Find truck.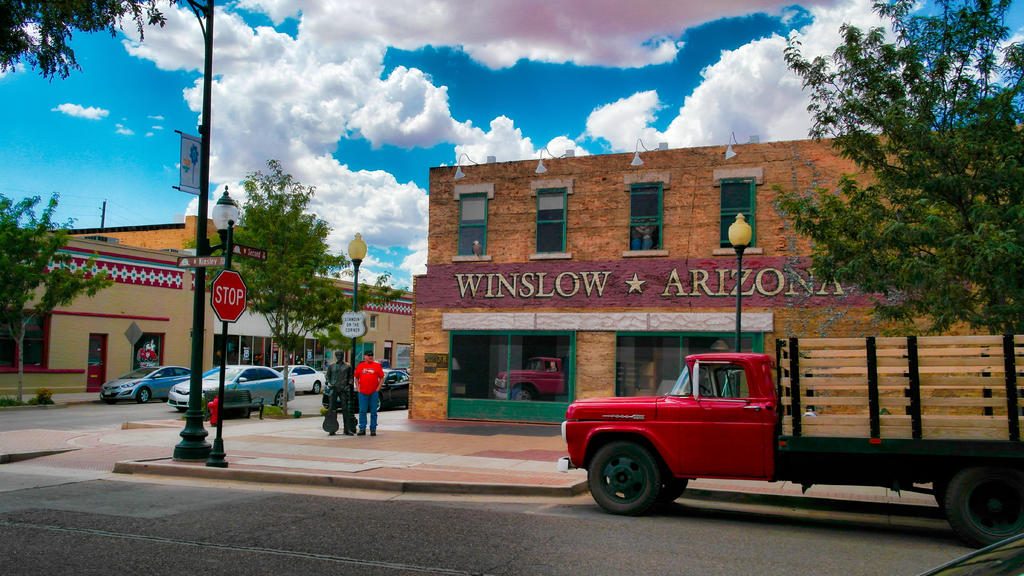
detection(546, 323, 1023, 530).
